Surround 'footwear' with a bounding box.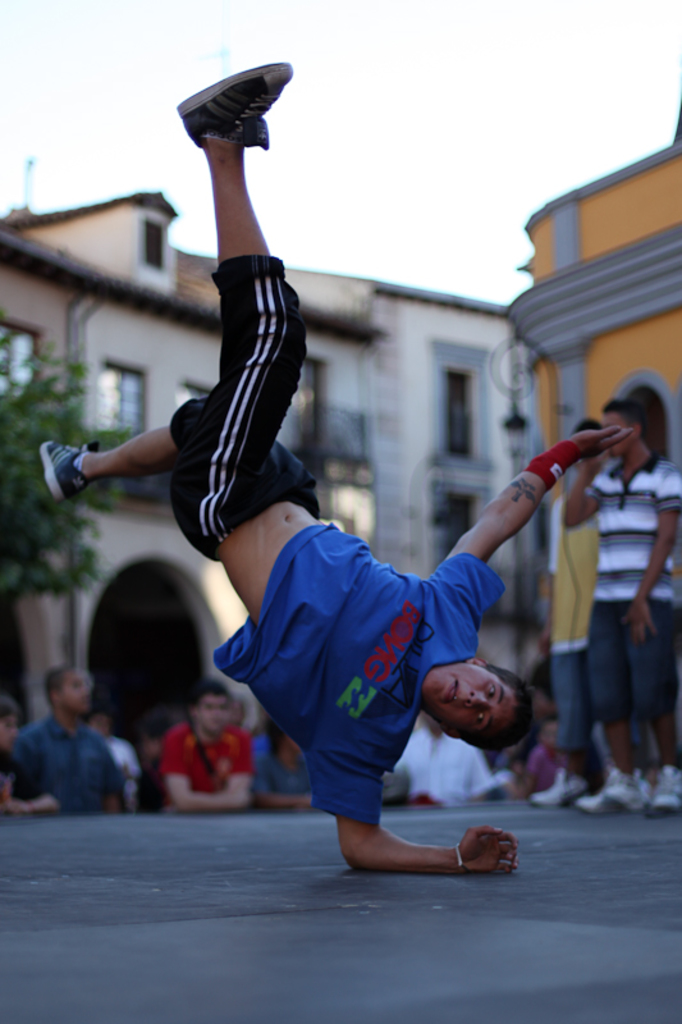
[41,436,100,511].
